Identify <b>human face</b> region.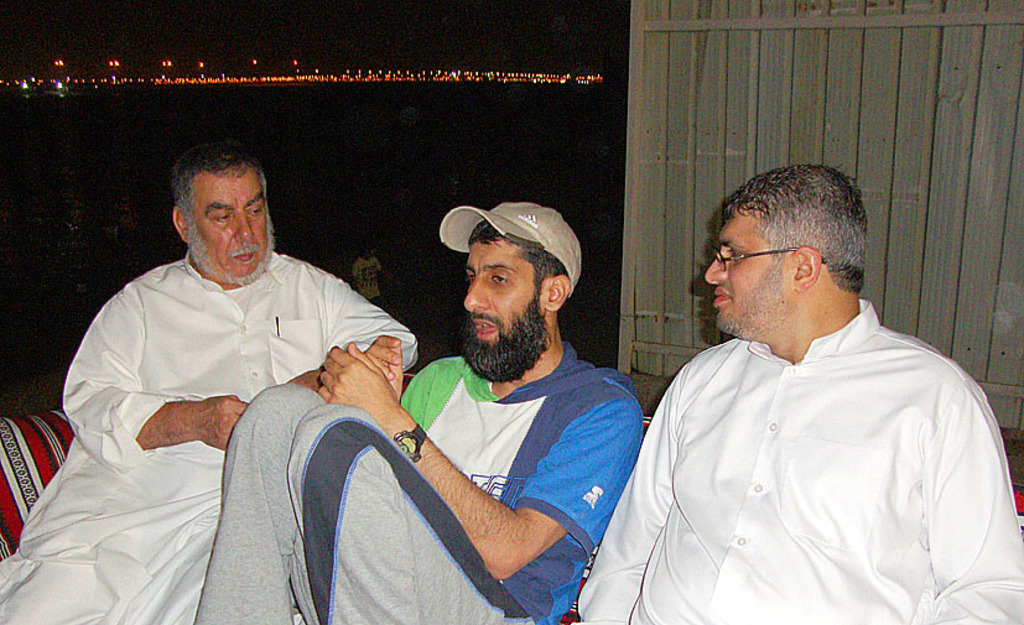
Region: (698, 205, 804, 344).
